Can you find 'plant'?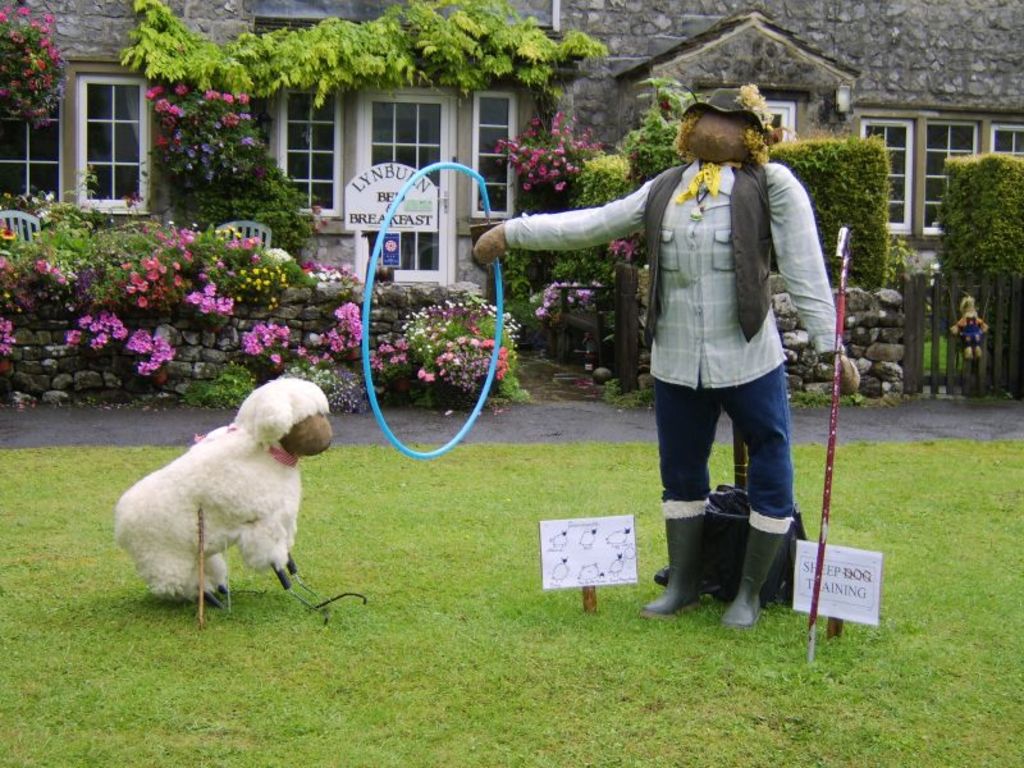
Yes, bounding box: 877,206,933,305.
